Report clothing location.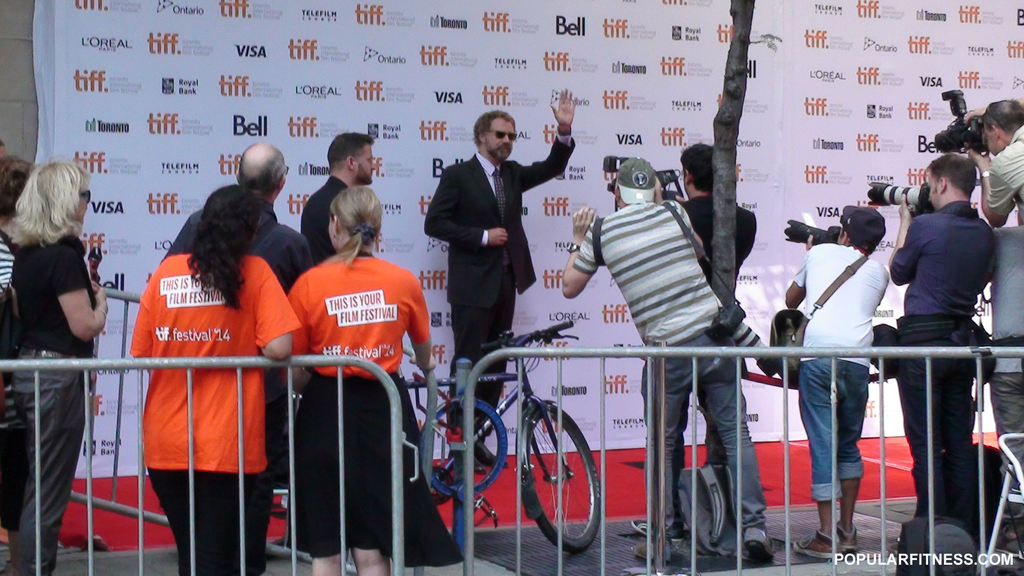
Report: box=[425, 132, 581, 444].
